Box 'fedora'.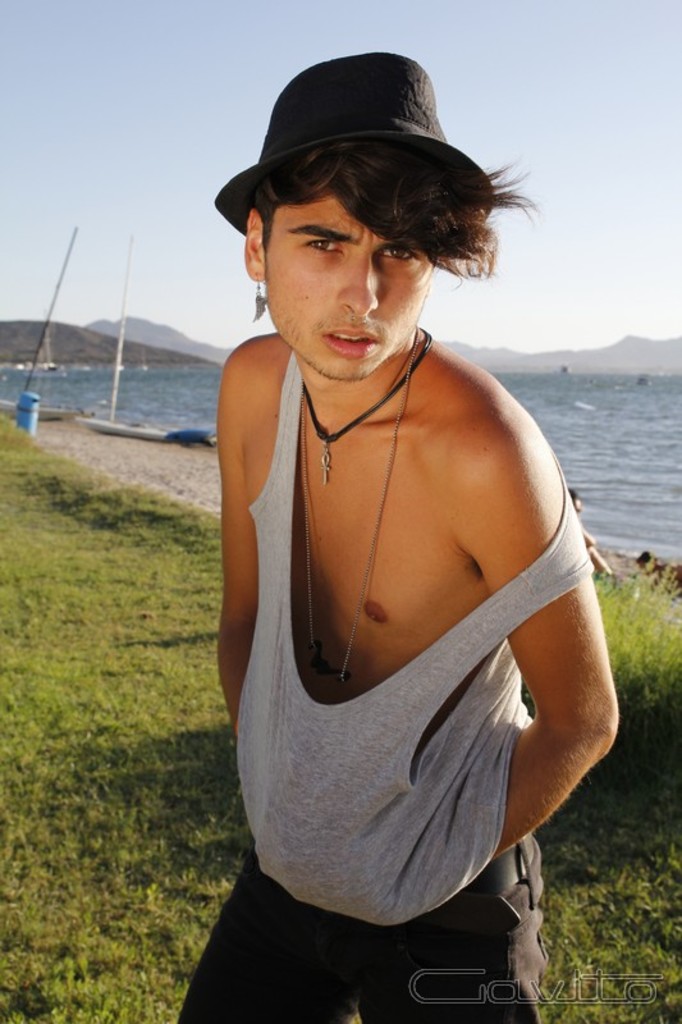
bbox=(215, 46, 512, 248).
